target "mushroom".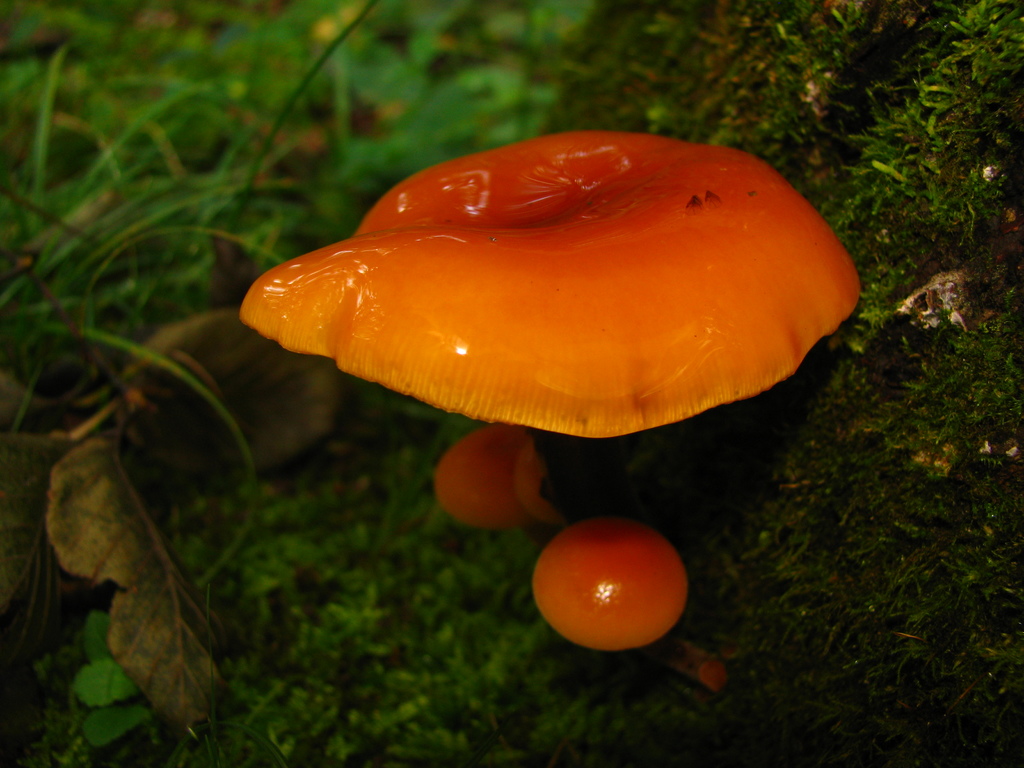
Target region: <box>241,130,849,449</box>.
